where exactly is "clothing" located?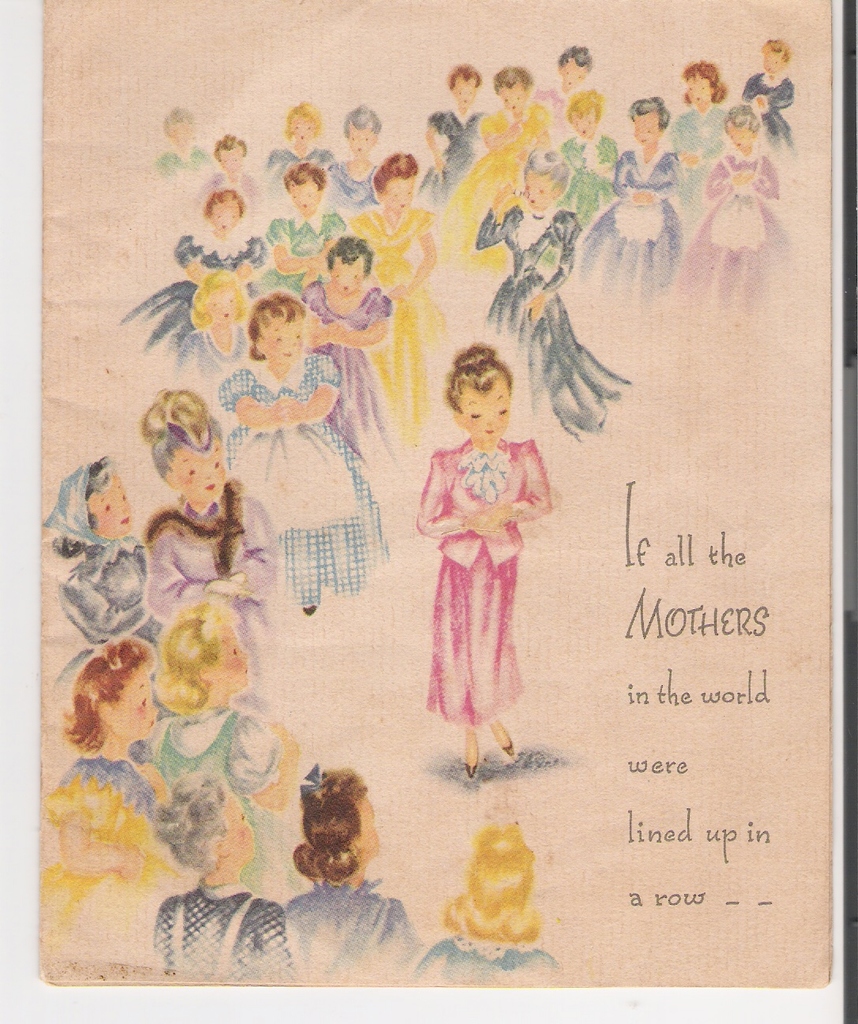
Its bounding box is box(686, 165, 779, 311).
